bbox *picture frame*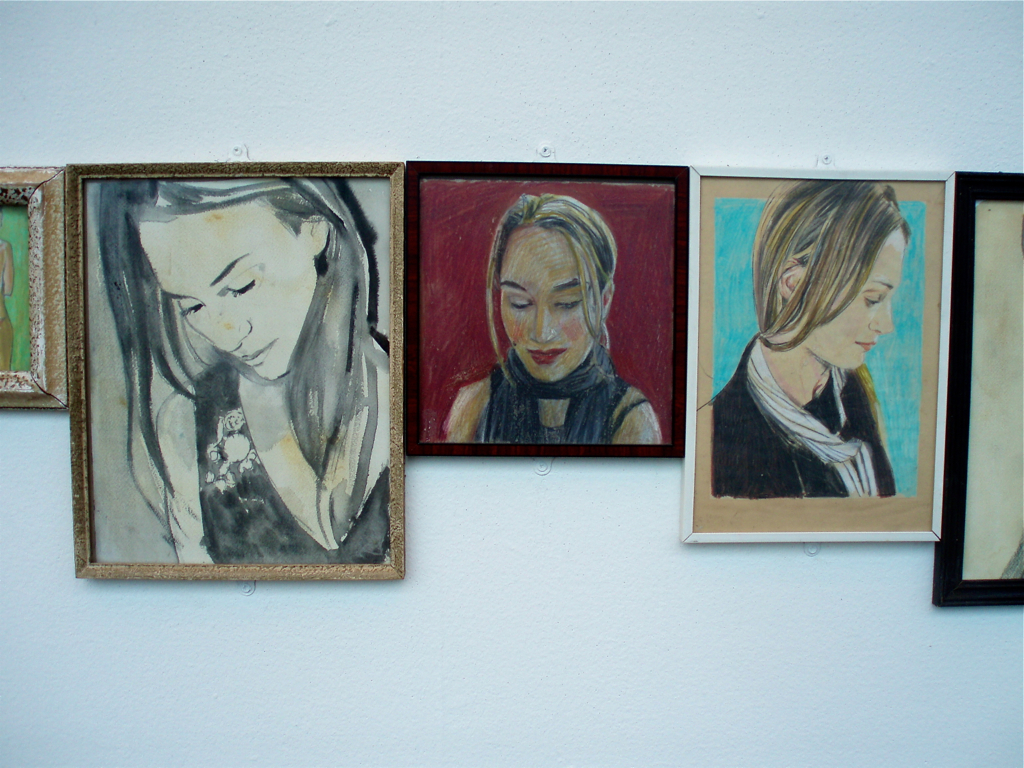
box=[676, 164, 961, 556]
